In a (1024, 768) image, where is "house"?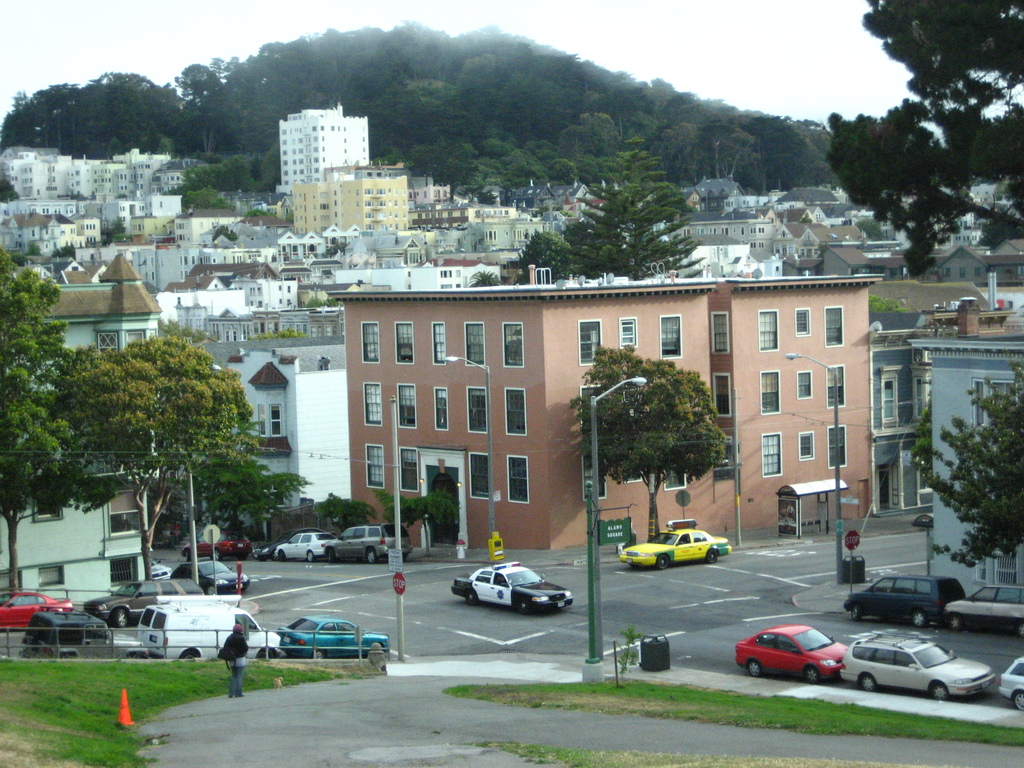
[17,240,154,363].
